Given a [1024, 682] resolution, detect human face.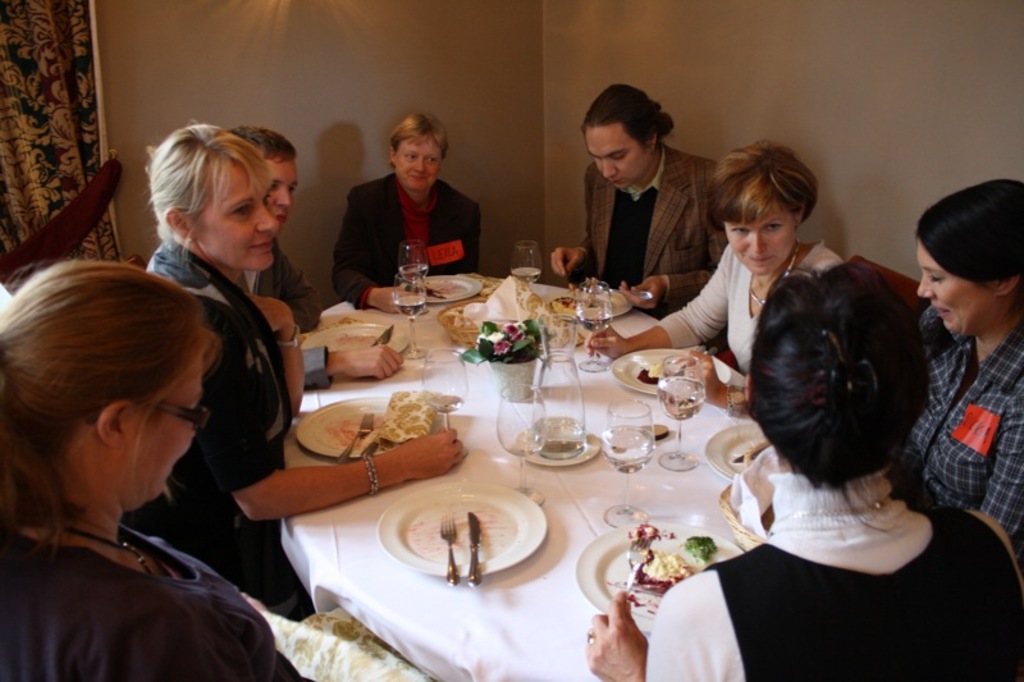
[730, 209, 800, 276].
